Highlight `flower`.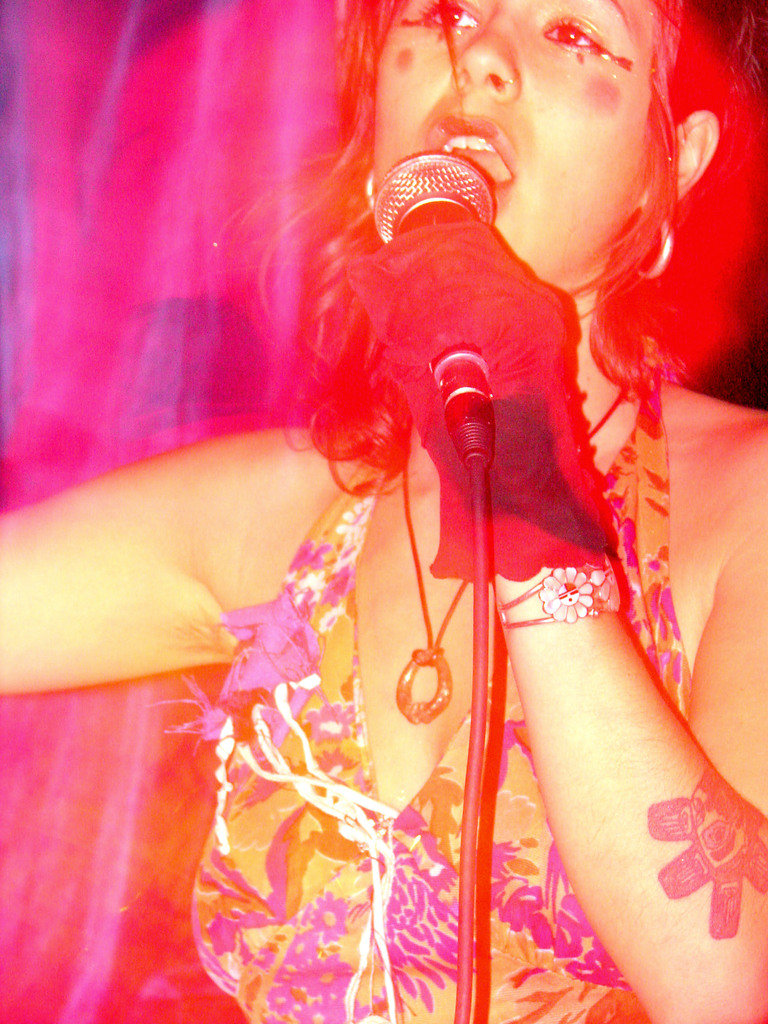
Highlighted region: crop(304, 894, 356, 936).
